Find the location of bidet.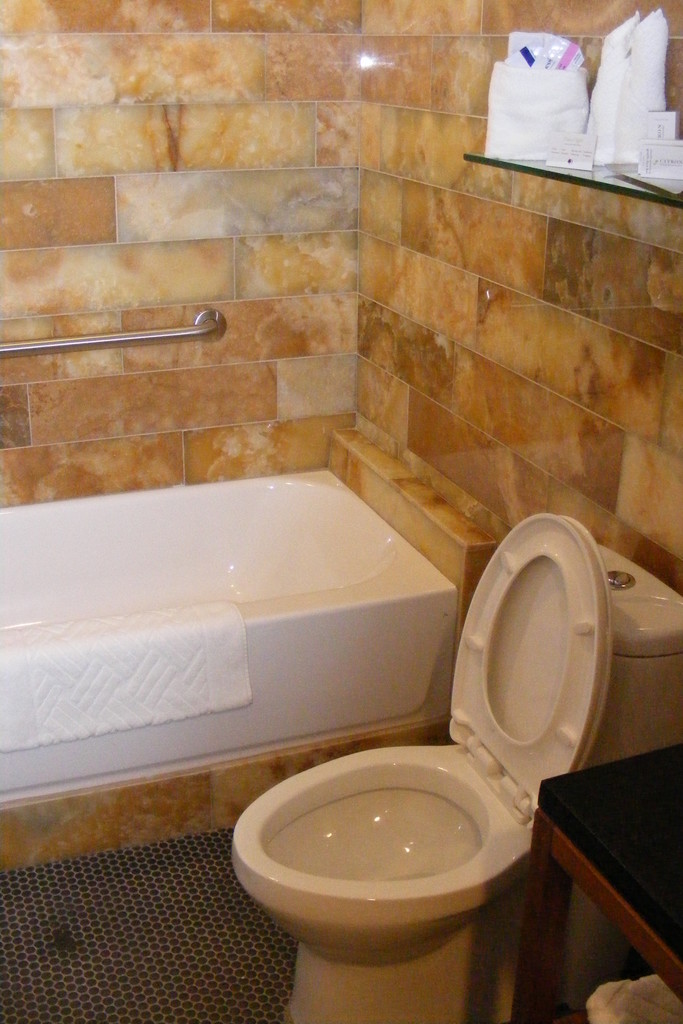
Location: {"x1": 231, "y1": 749, "x2": 525, "y2": 1020}.
